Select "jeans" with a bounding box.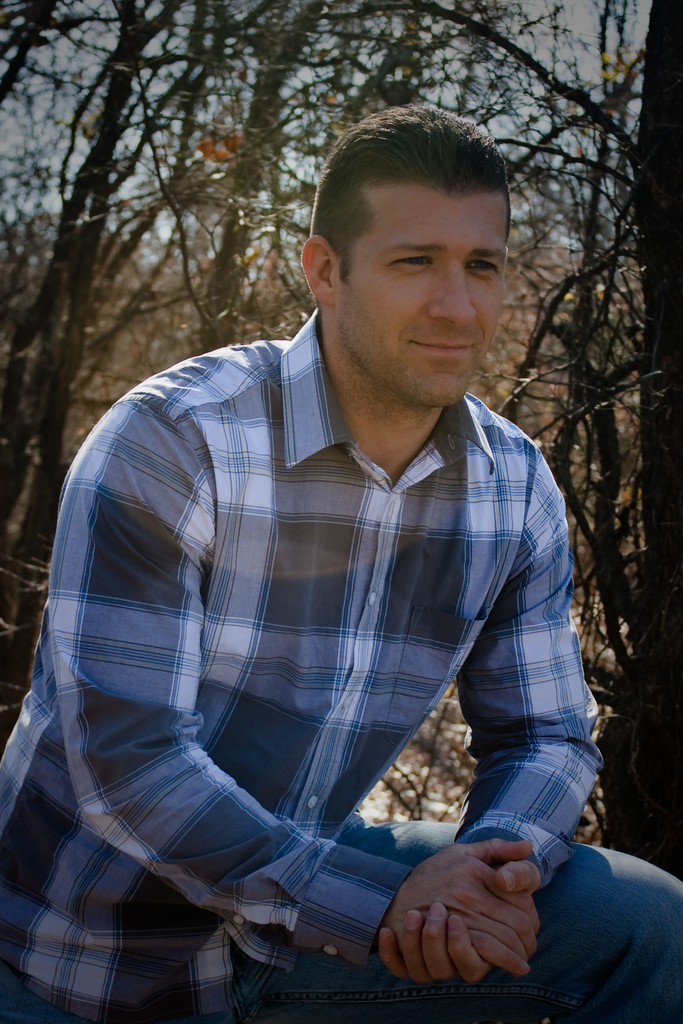
bbox(0, 818, 682, 1020).
